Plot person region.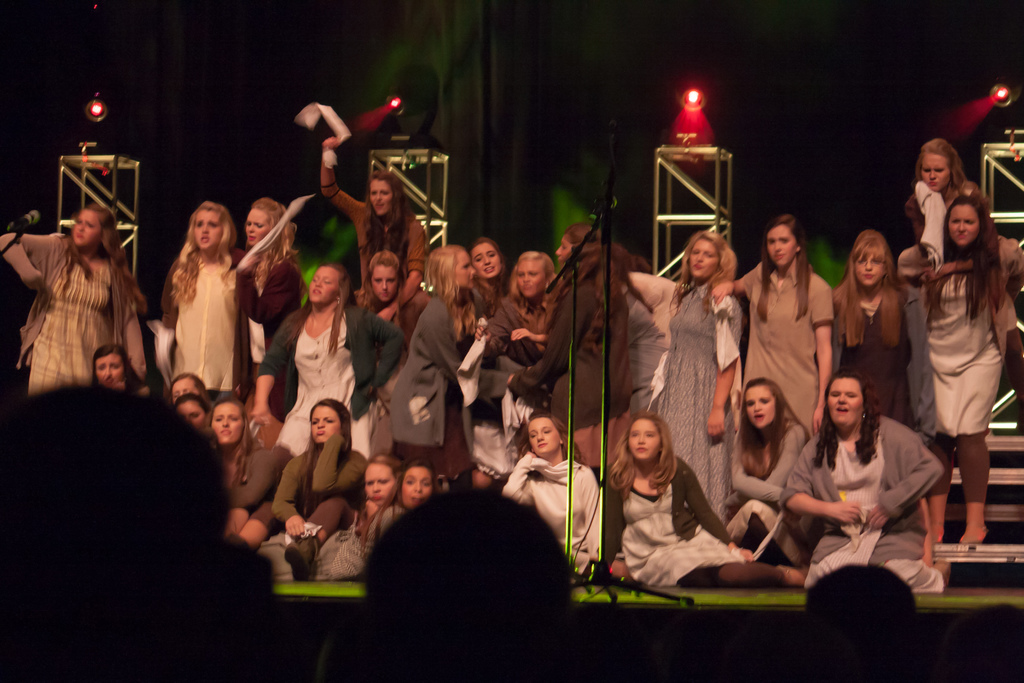
Plotted at {"x1": 722, "y1": 369, "x2": 815, "y2": 570}.
